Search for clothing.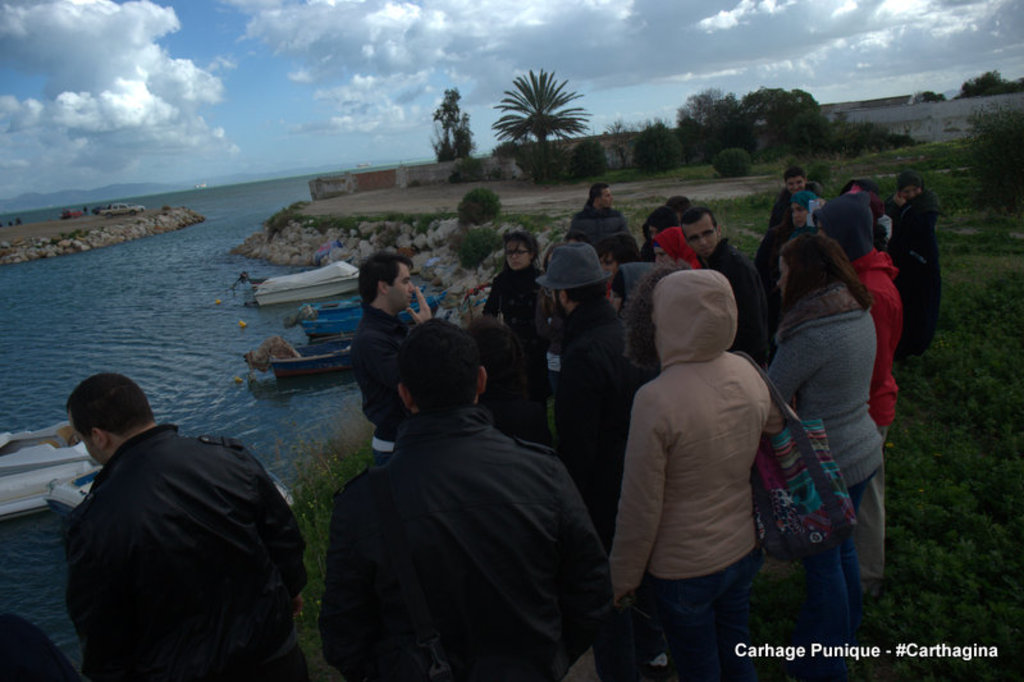
Found at 540 294 618 528.
